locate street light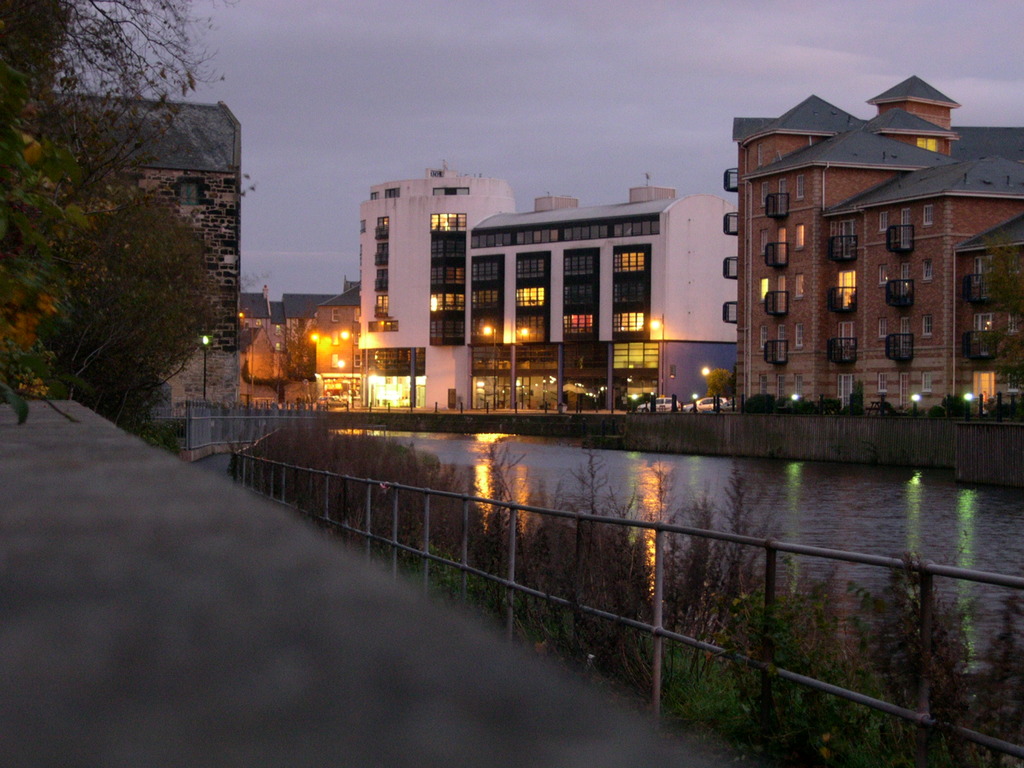
x1=198 y1=332 x2=212 y2=401
